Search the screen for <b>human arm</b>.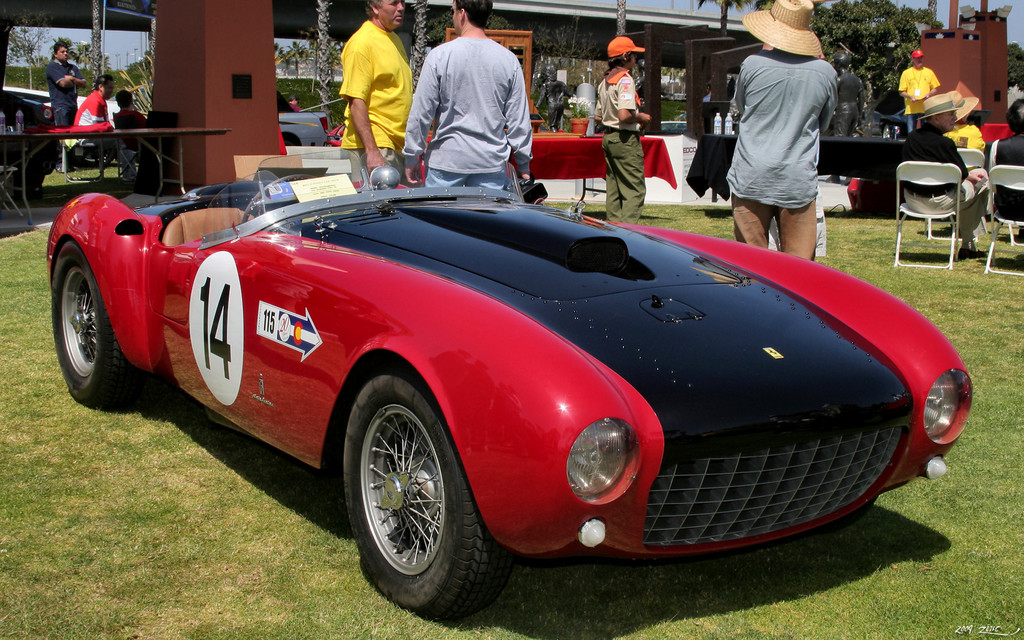
Found at [618,74,652,124].
